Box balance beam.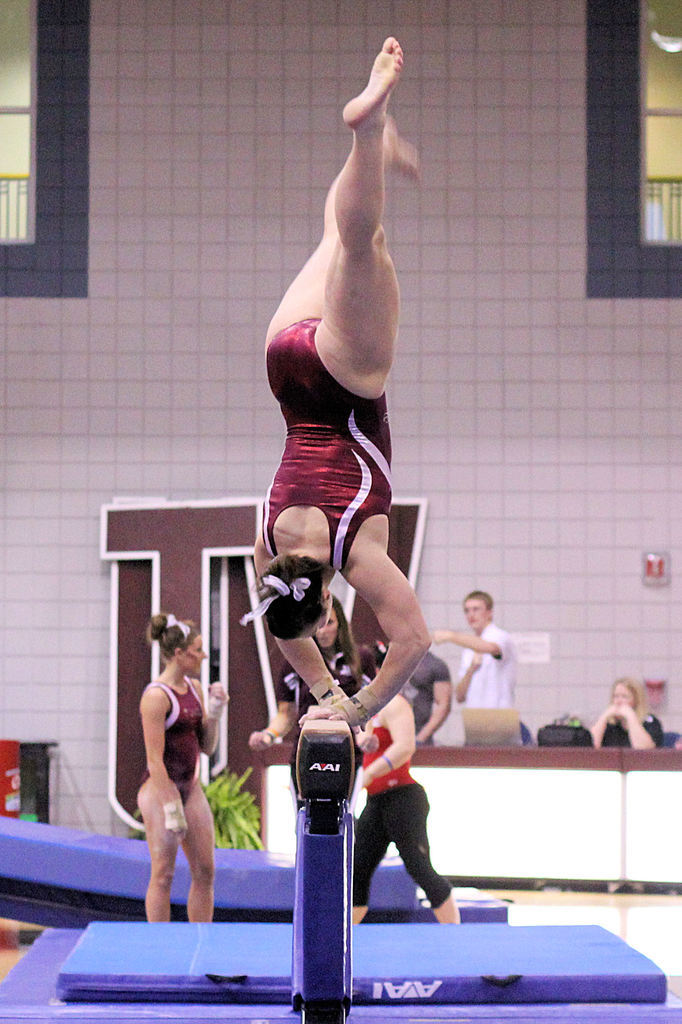
{"left": 289, "top": 717, "right": 365, "bottom": 809}.
